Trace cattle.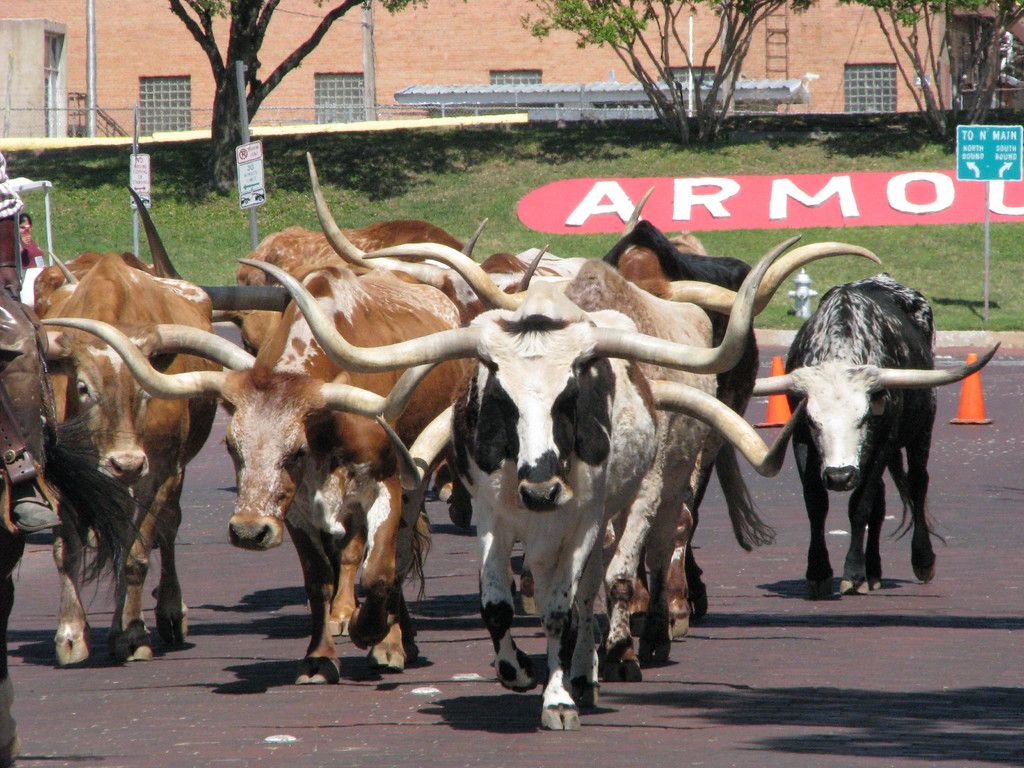
Traced to (123, 184, 476, 527).
